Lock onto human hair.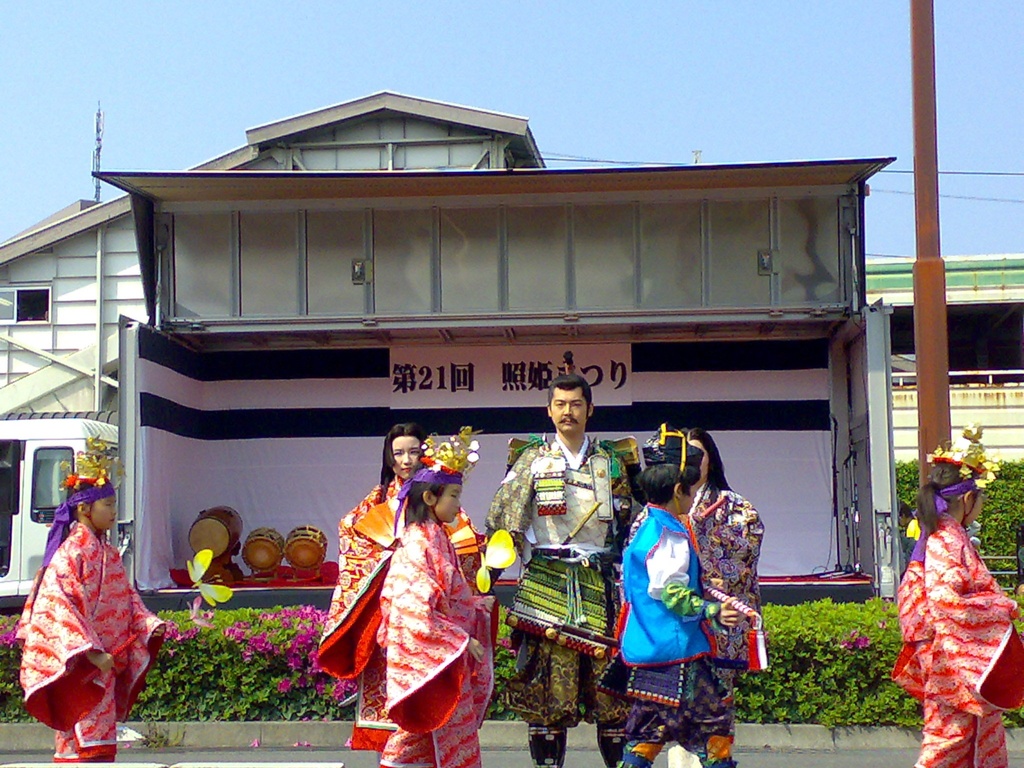
Locked: rect(674, 429, 733, 497).
